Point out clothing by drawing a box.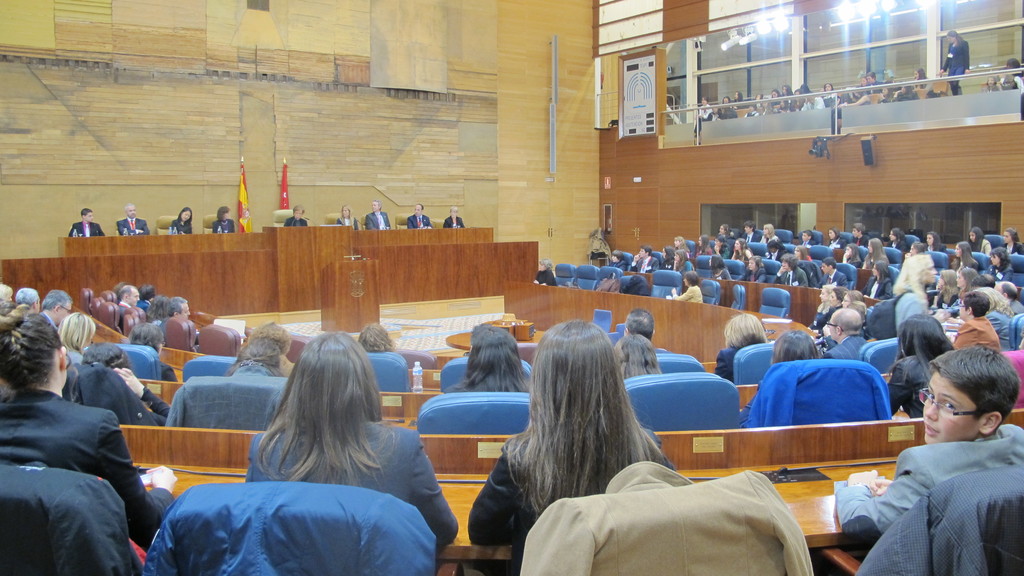
box=[698, 106, 709, 119].
